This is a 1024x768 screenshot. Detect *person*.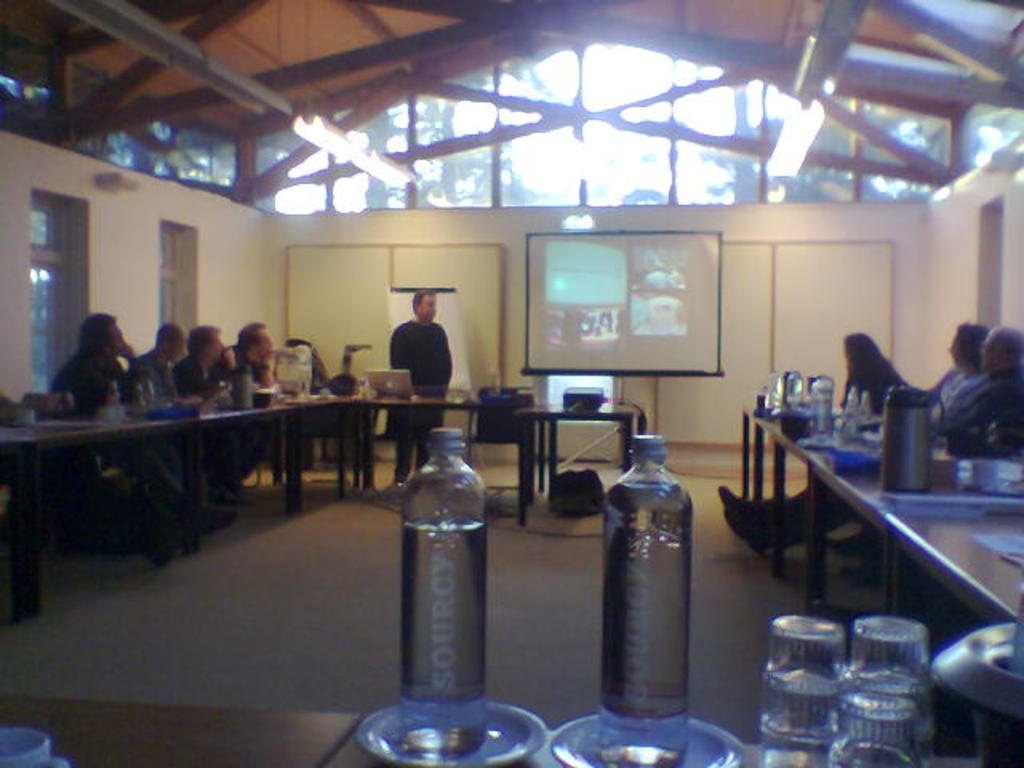
{"left": 835, "top": 328, "right": 912, "bottom": 406}.
